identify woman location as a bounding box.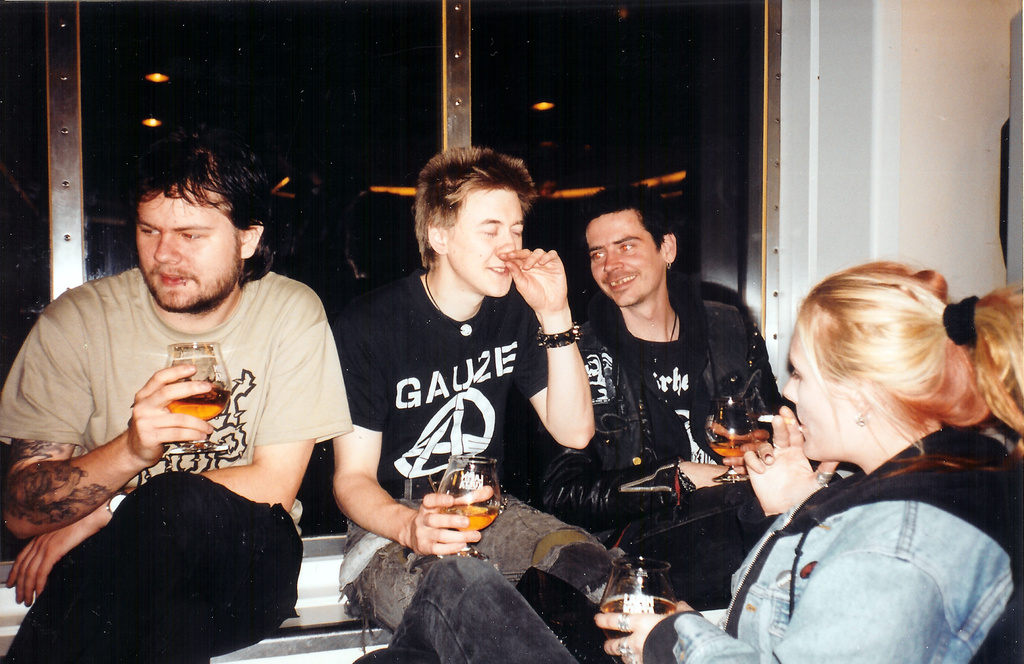
box(388, 258, 1023, 663).
